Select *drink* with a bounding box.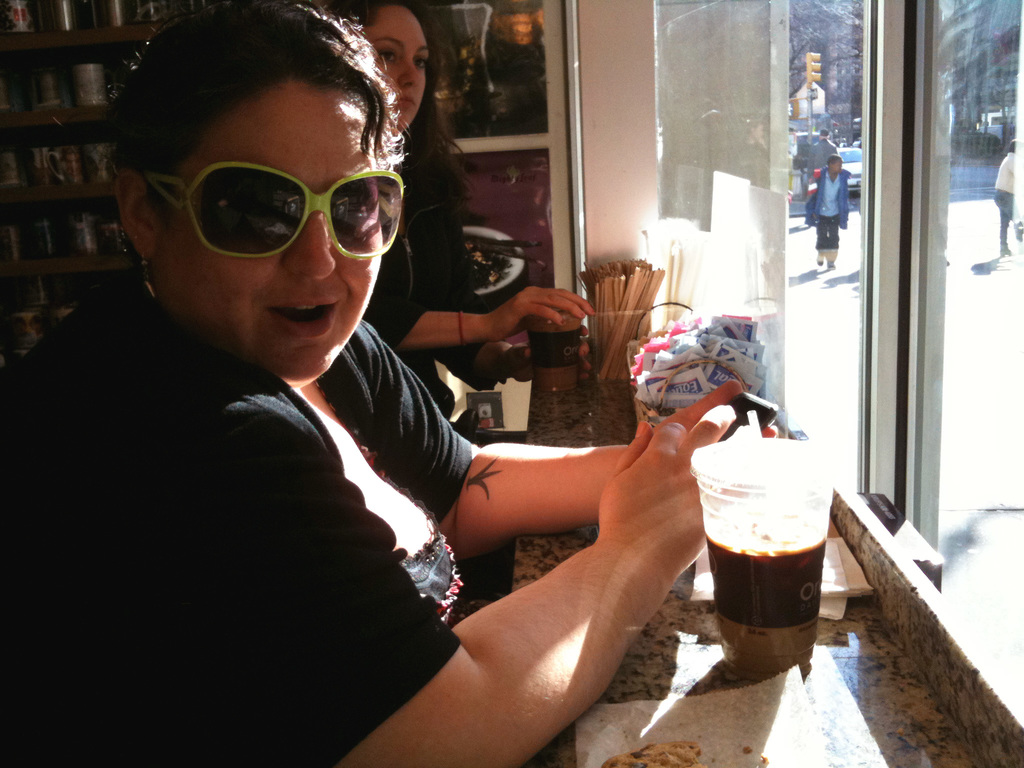
705,442,833,691.
